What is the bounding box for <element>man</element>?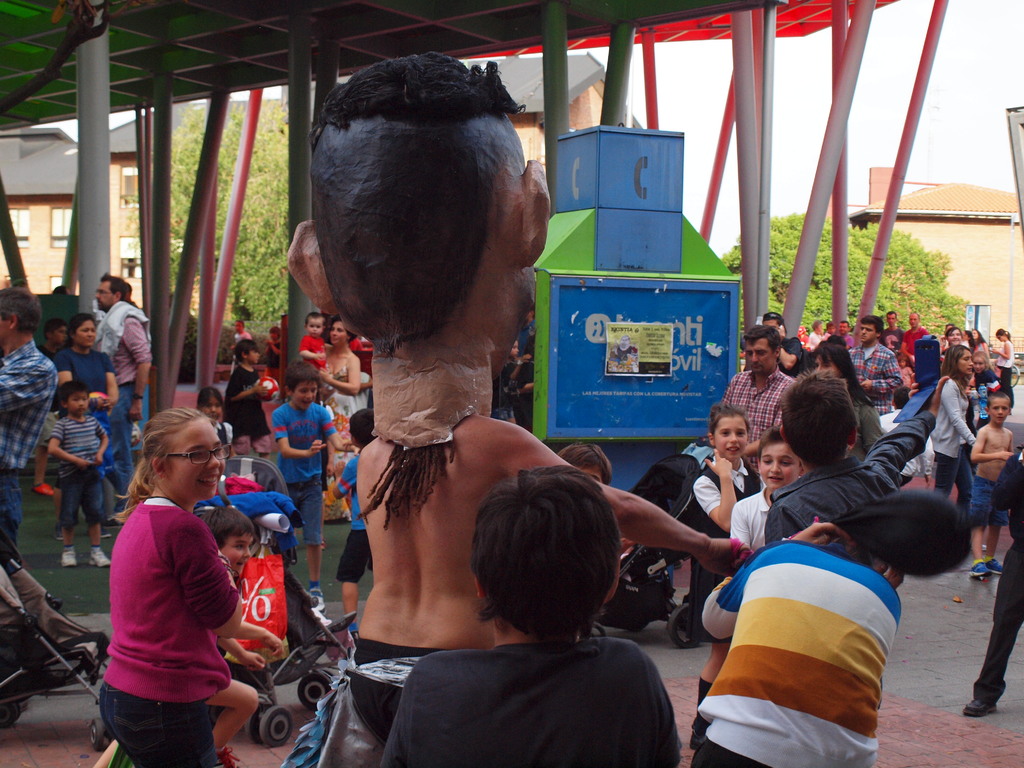
(93,274,150,527).
